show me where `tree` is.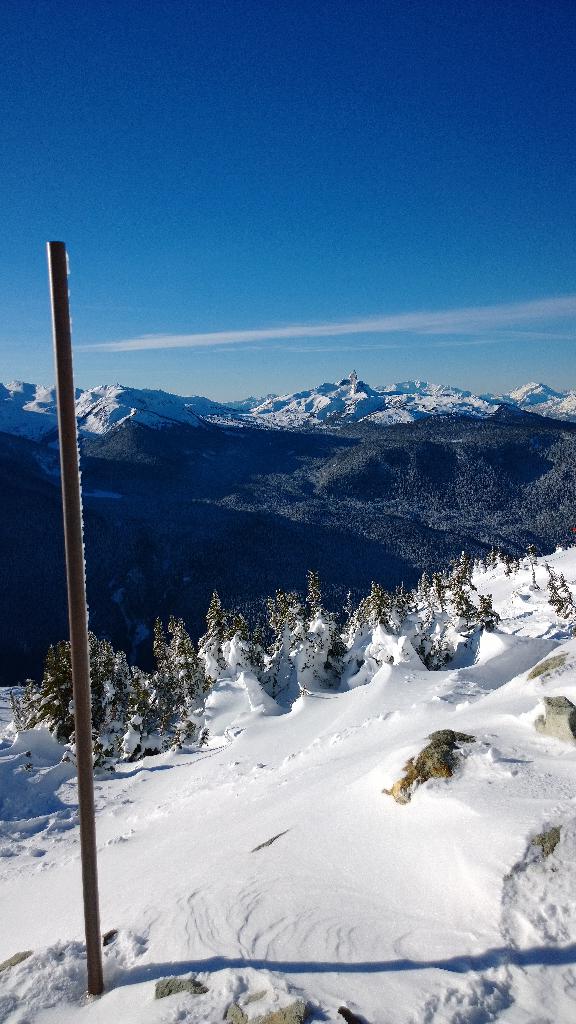
`tree` is at [36, 626, 148, 719].
